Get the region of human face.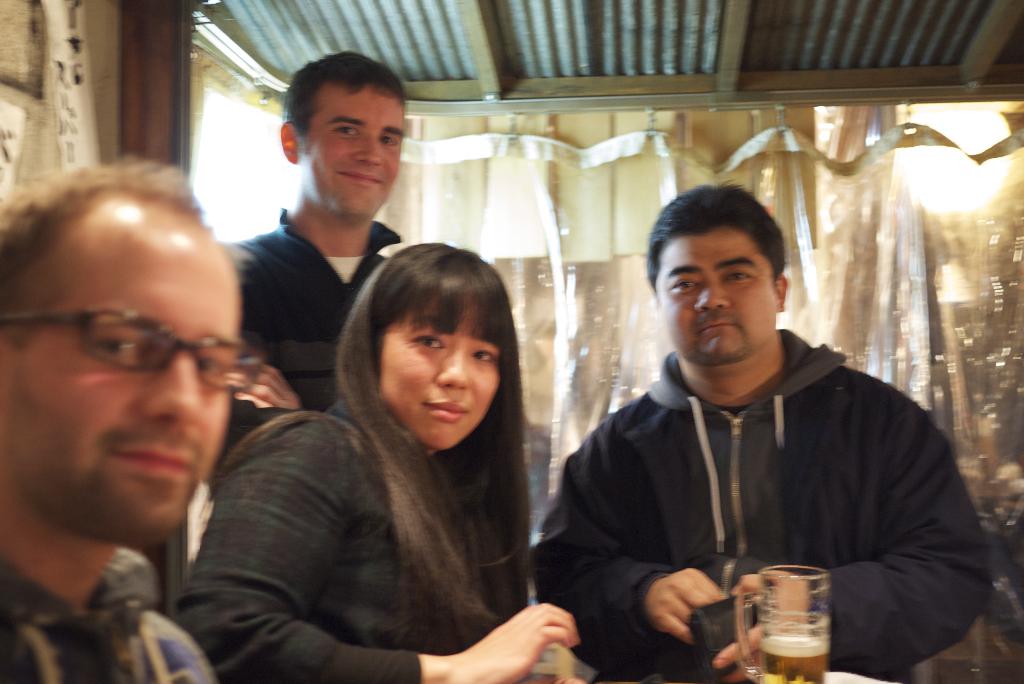
[378,292,497,444].
